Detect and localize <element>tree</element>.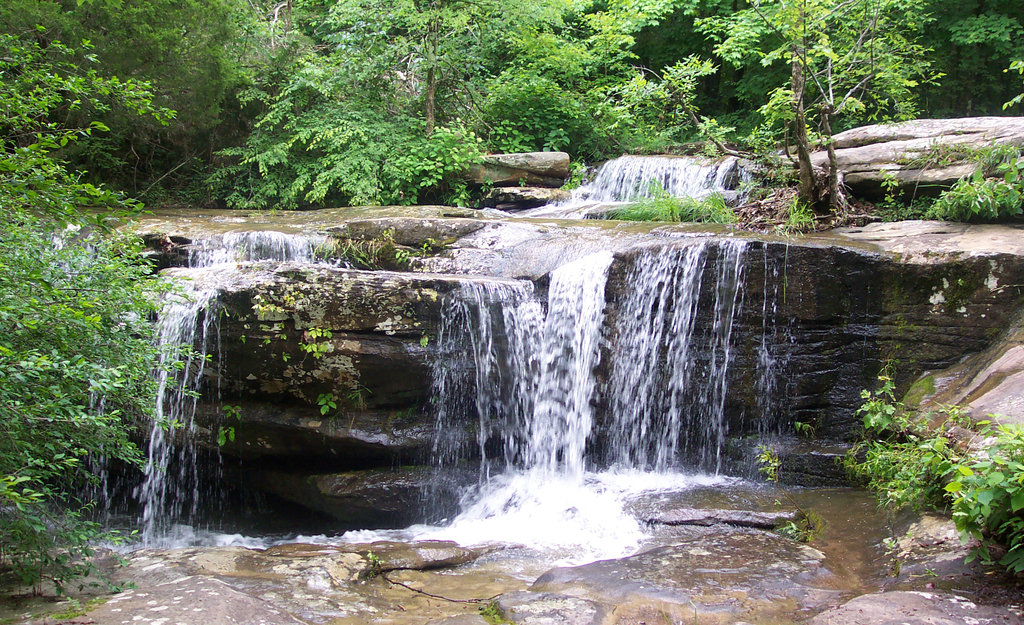
Localized at crop(593, 0, 938, 211).
